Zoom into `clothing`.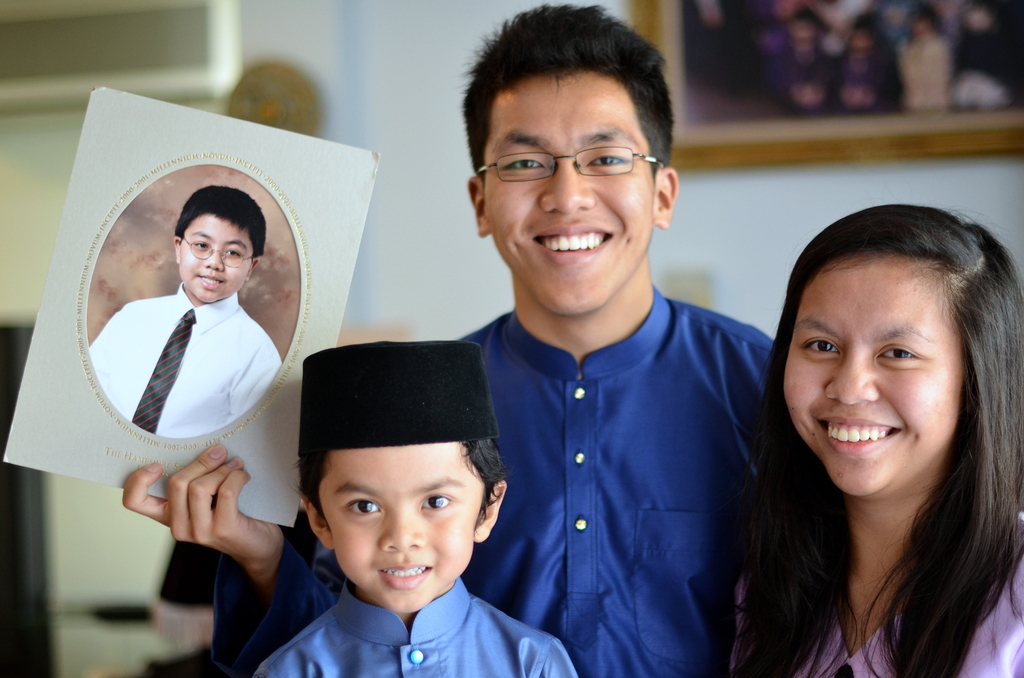
Zoom target: [731, 519, 1023, 677].
